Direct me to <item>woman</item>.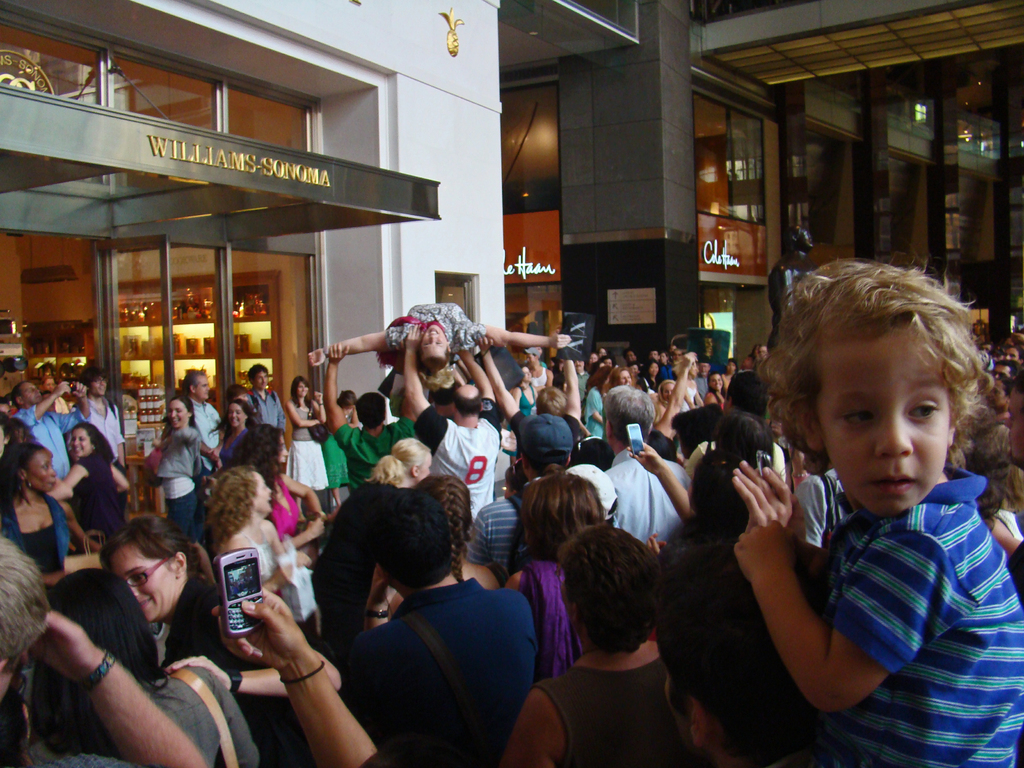
Direction: locate(105, 520, 250, 679).
